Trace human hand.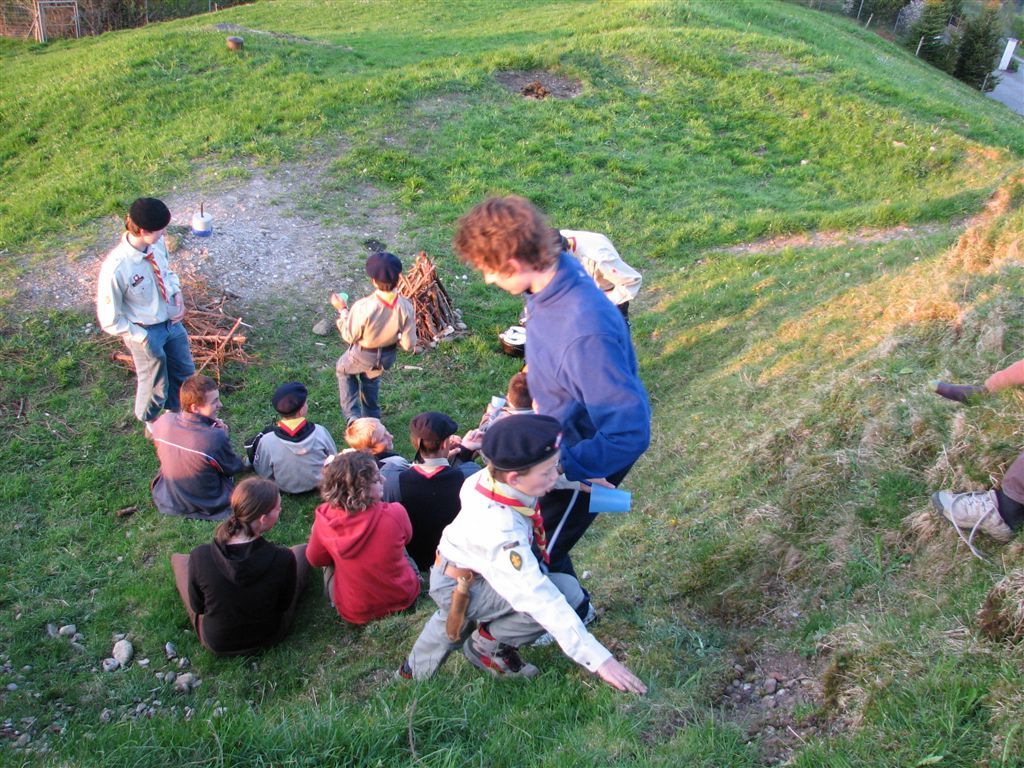
Traced to {"left": 580, "top": 478, "right": 617, "bottom": 494}.
